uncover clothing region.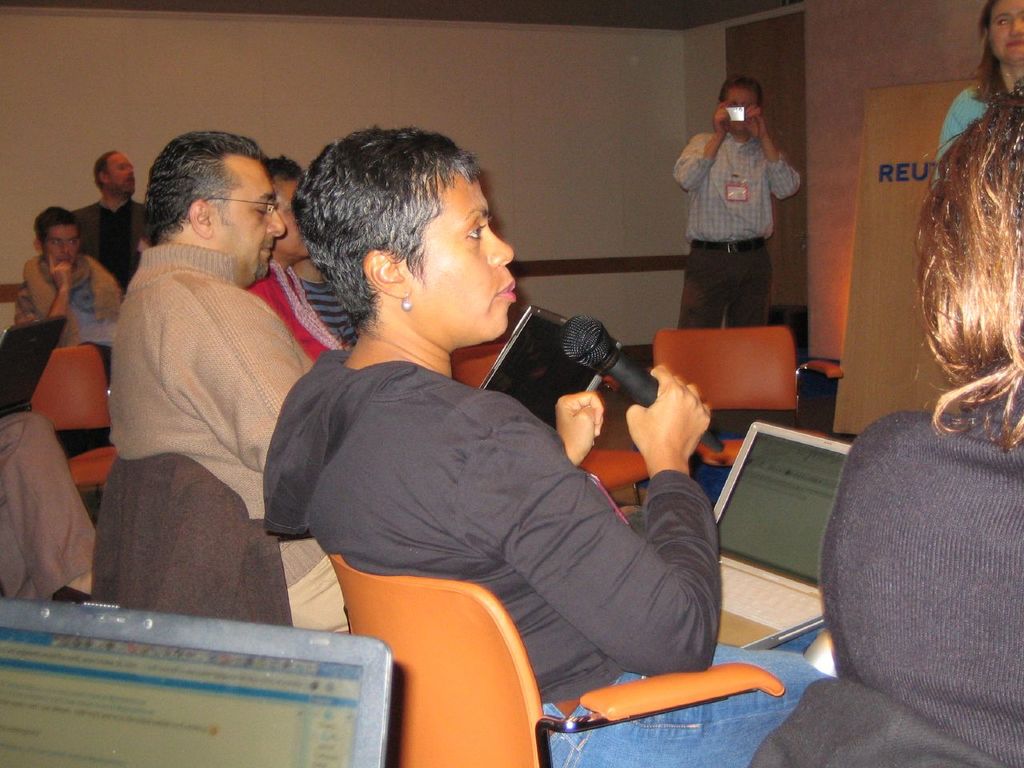
Uncovered: rect(63, 202, 143, 286).
